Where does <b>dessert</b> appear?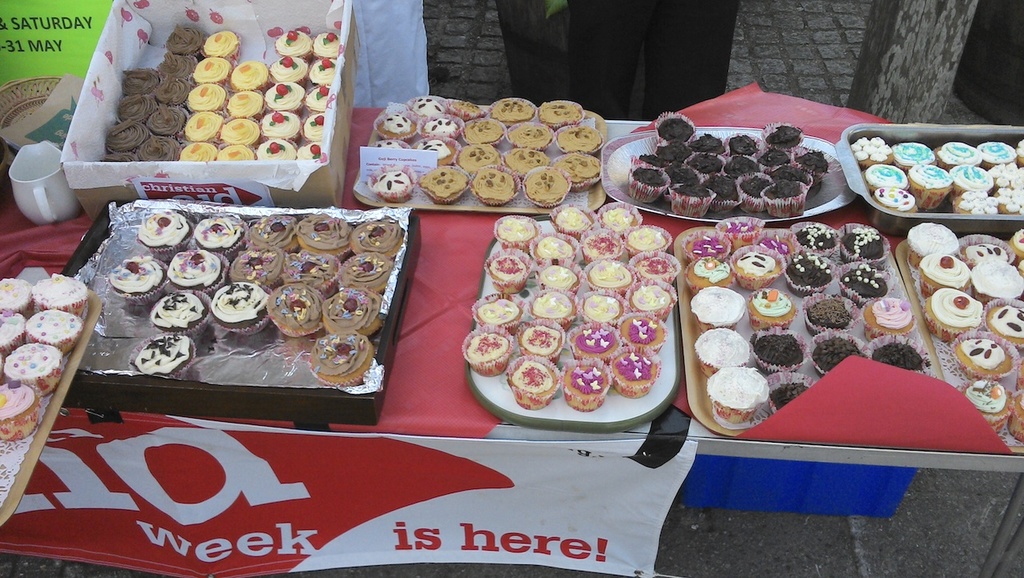
Appears at [left=565, top=359, right=615, bottom=405].
